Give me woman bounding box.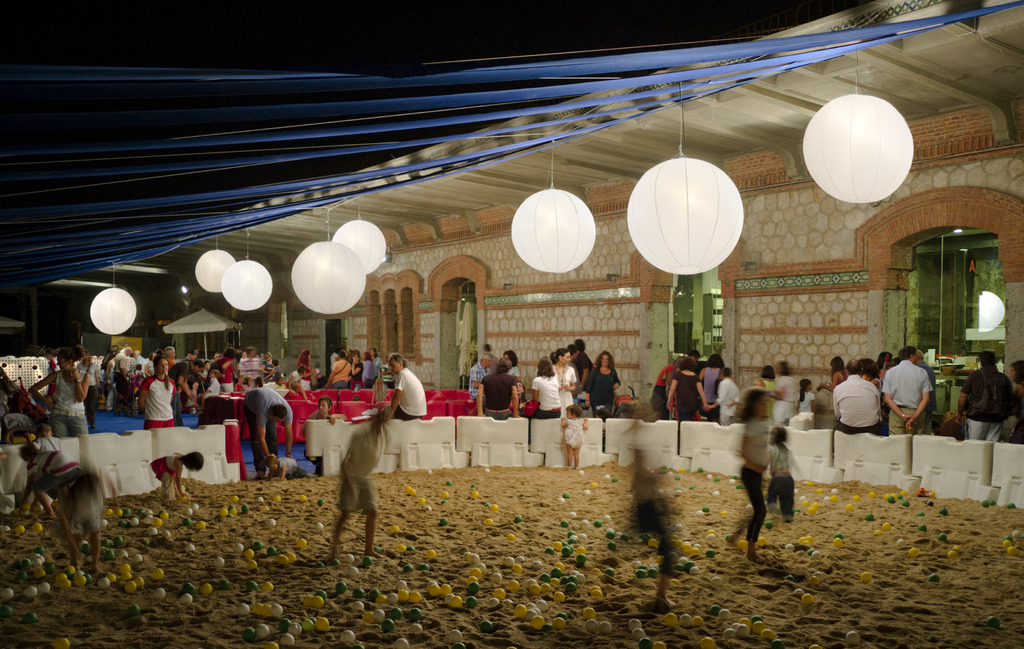
bbox(328, 347, 383, 393).
